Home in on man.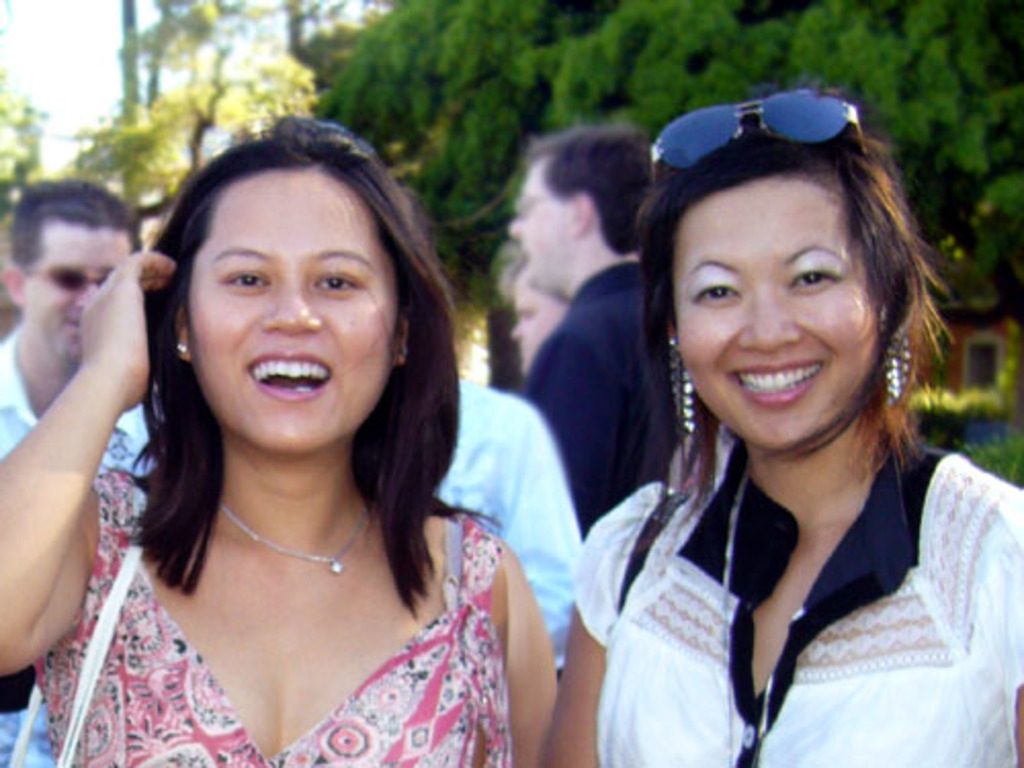
Homed in at 401 184 584 682.
